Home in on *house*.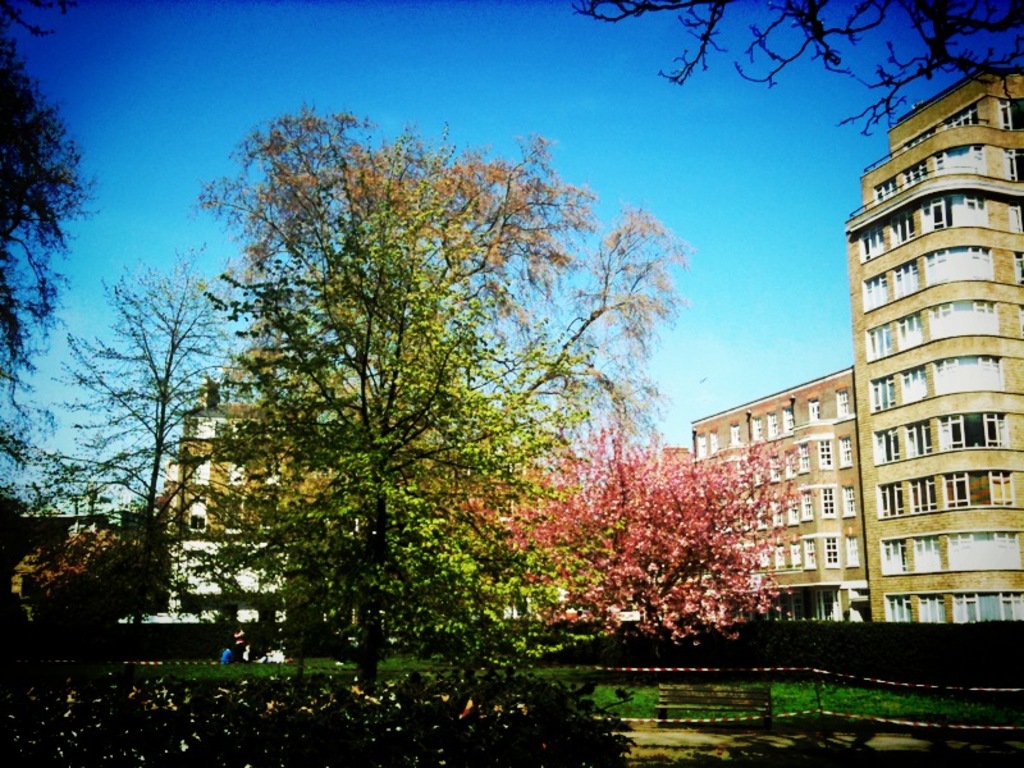
Homed in at {"x1": 159, "y1": 406, "x2": 293, "y2": 627}.
